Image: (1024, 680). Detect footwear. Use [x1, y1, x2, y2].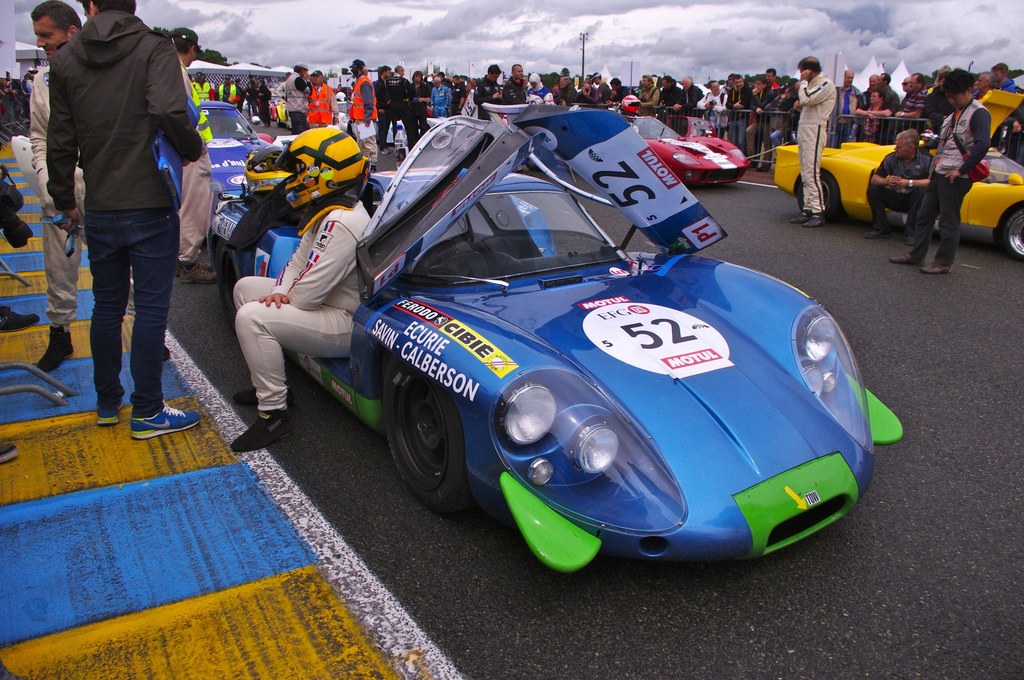
[162, 345, 171, 360].
